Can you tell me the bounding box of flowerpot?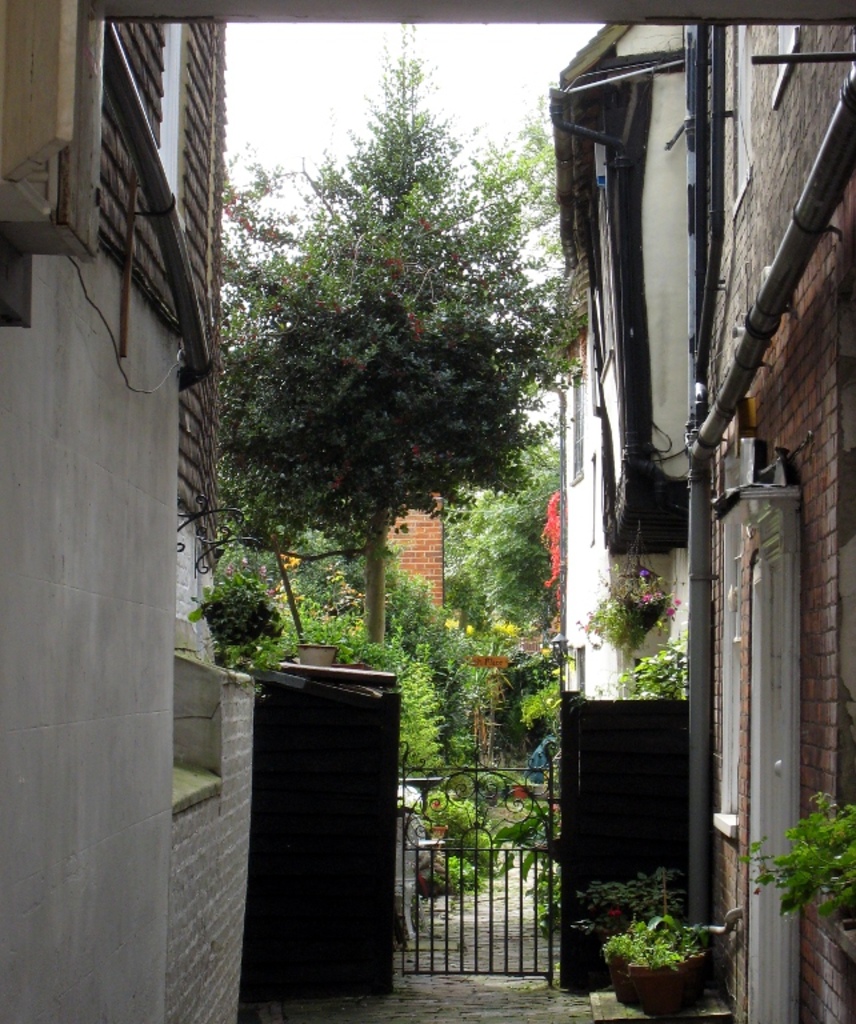
l=297, t=643, r=335, b=668.
